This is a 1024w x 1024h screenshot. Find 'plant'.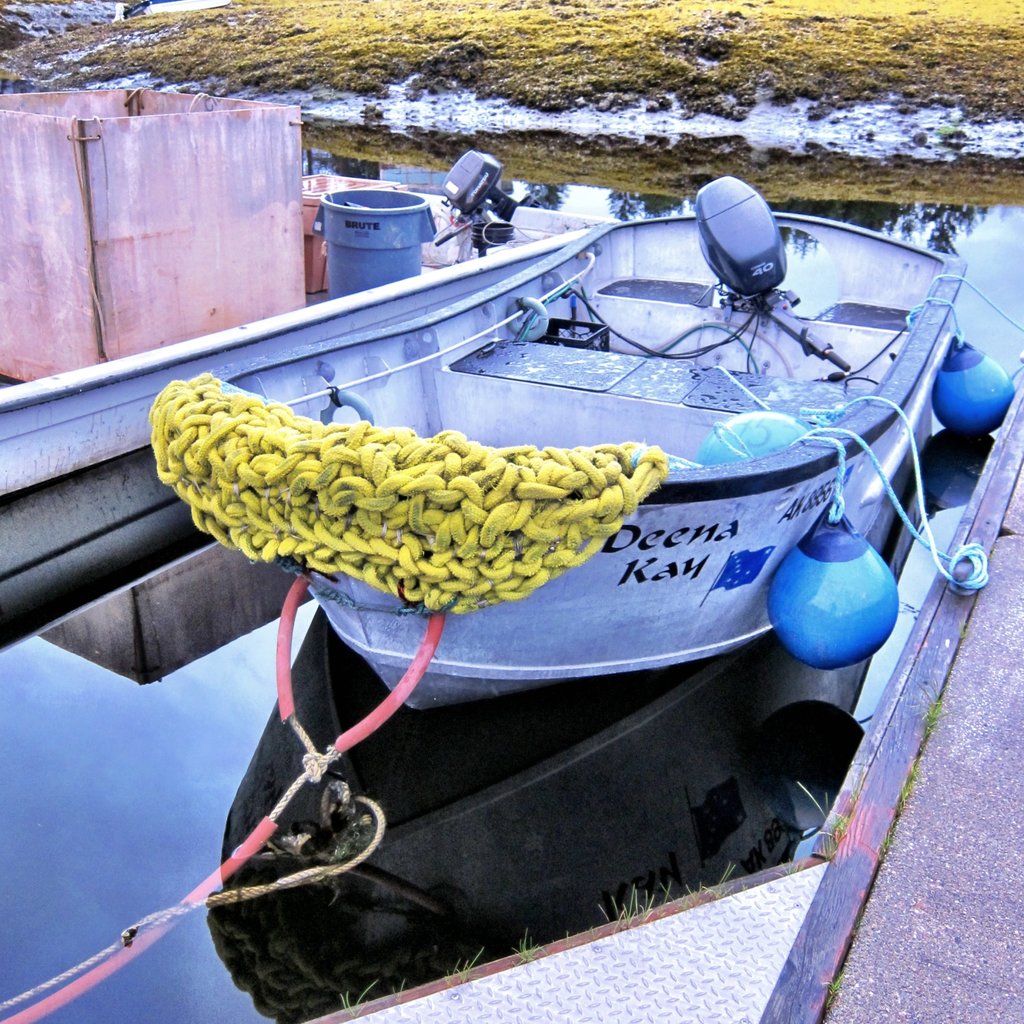
Bounding box: 328/977/379/1018.
